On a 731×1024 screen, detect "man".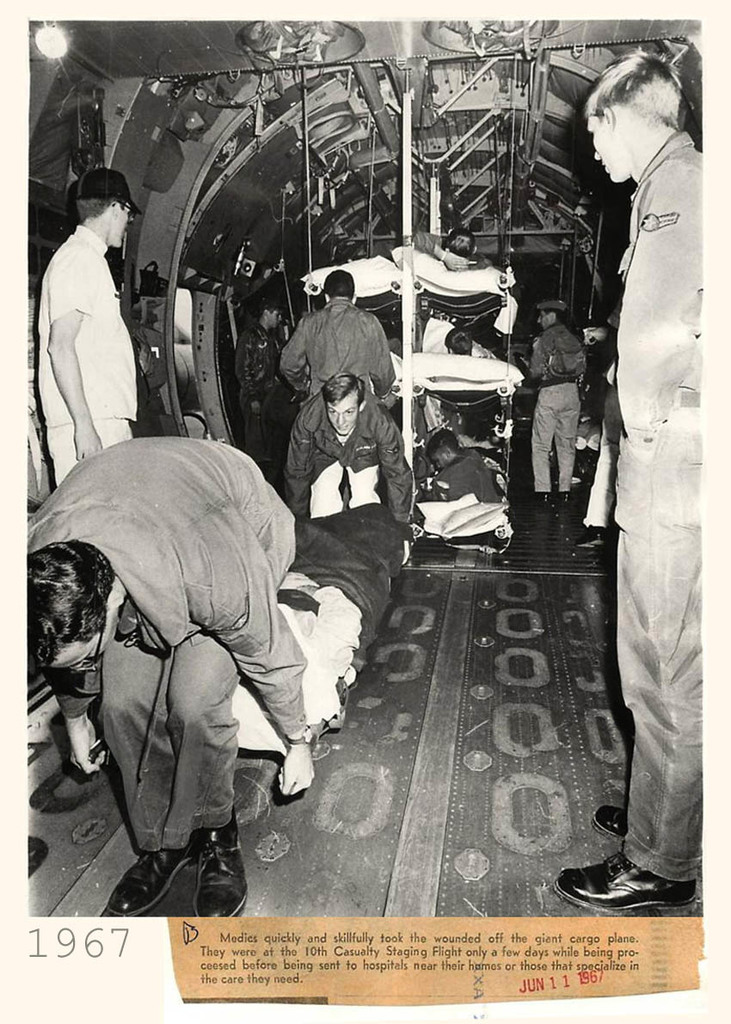
x1=532 y1=302 x2=580 y2=507.
